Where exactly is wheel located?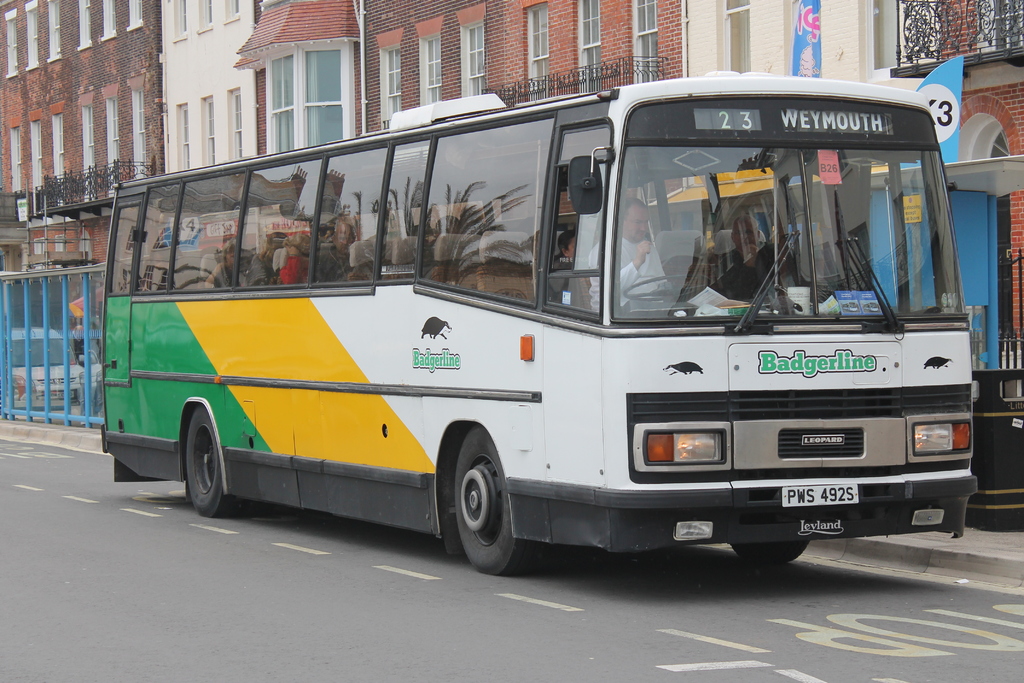
Its bounding box is box(623, 277, 706, 299).
